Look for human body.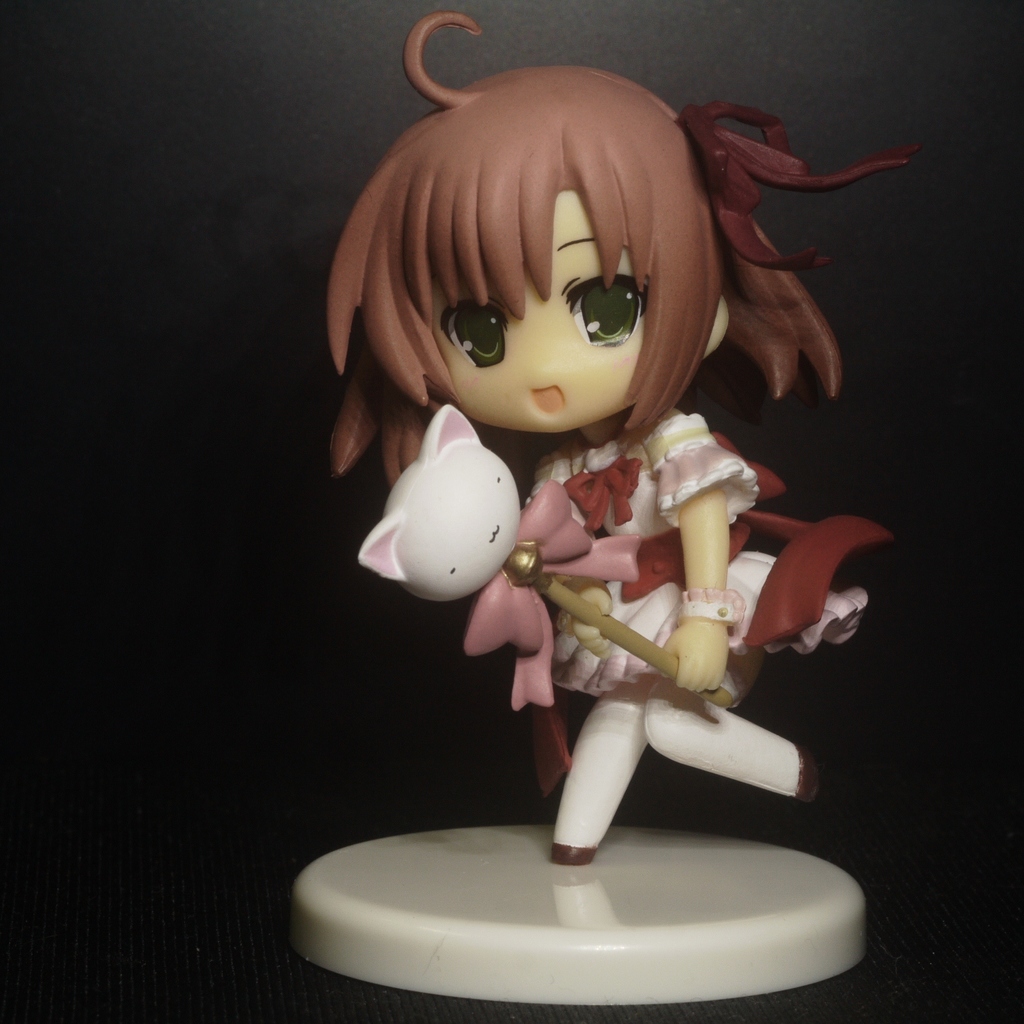
Found: pyautogui.locateOnScreen(301, 14, 917, 1012).
